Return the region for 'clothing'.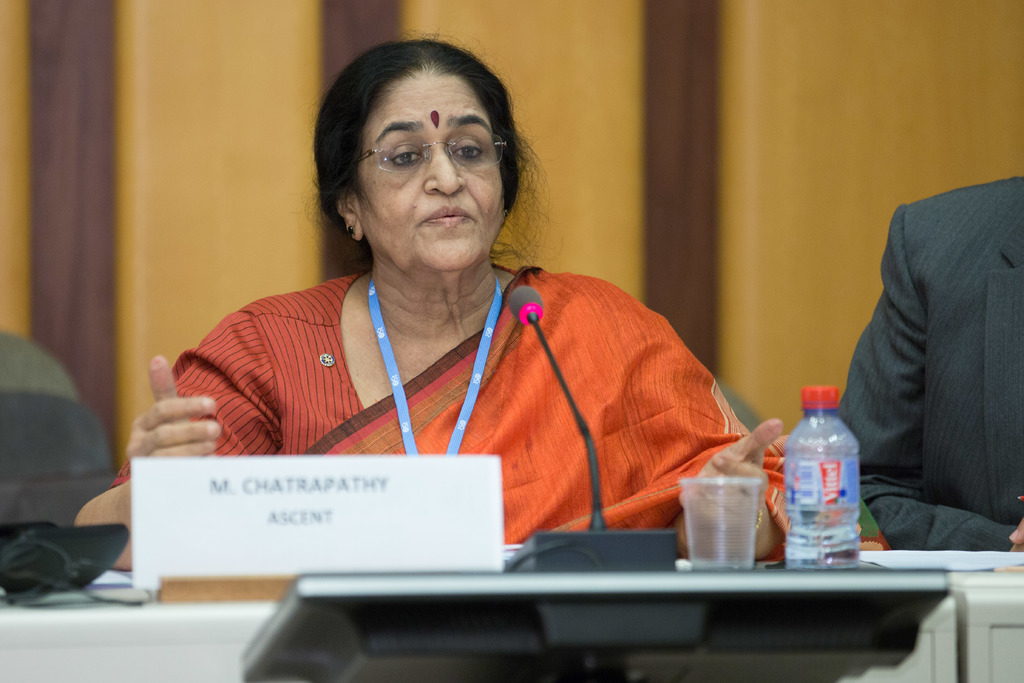
x1=836, y1=173, x2=1023, y2=549.
